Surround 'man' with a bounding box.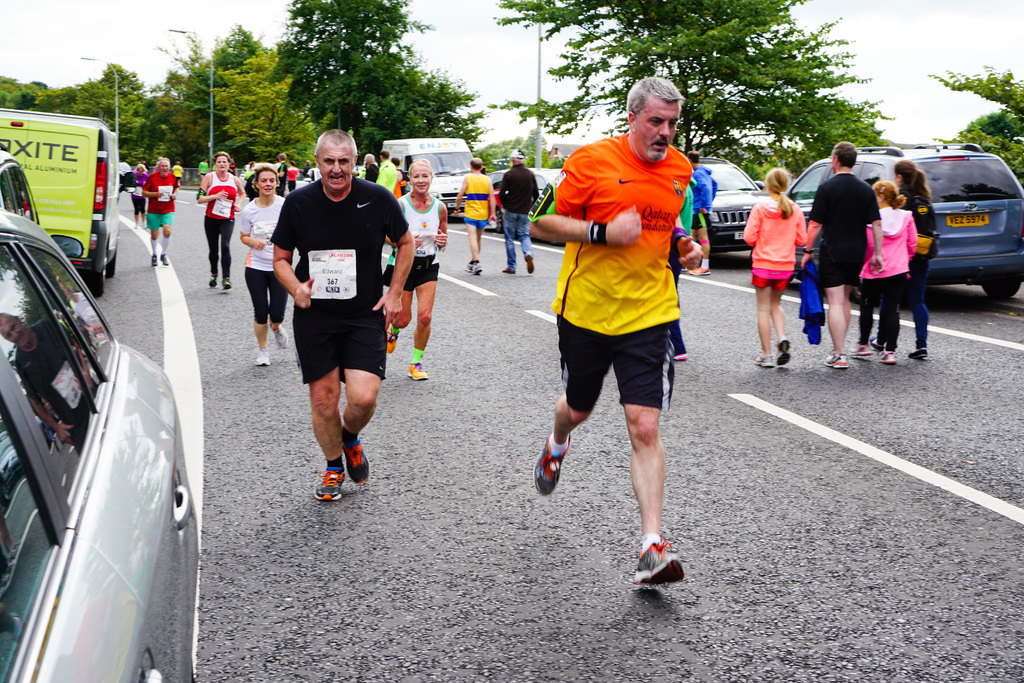
(x1=382, y1=149, x2=397, y2=192).
